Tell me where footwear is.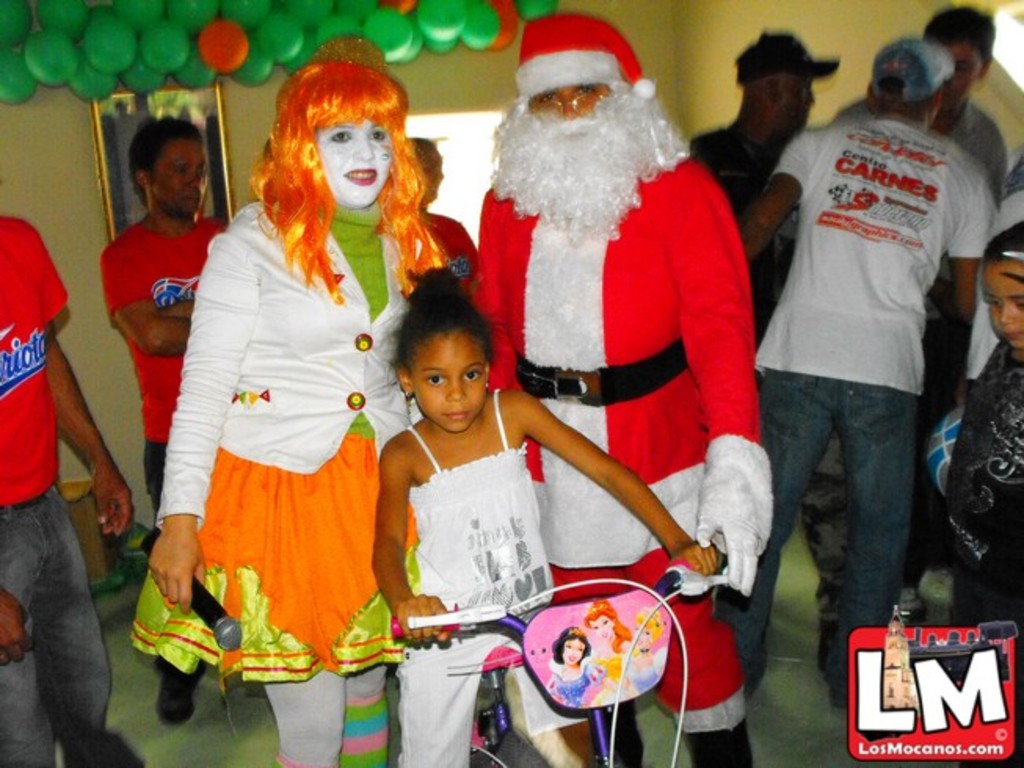
footwear is at left=160, top=658, right=210, bottom=727.
